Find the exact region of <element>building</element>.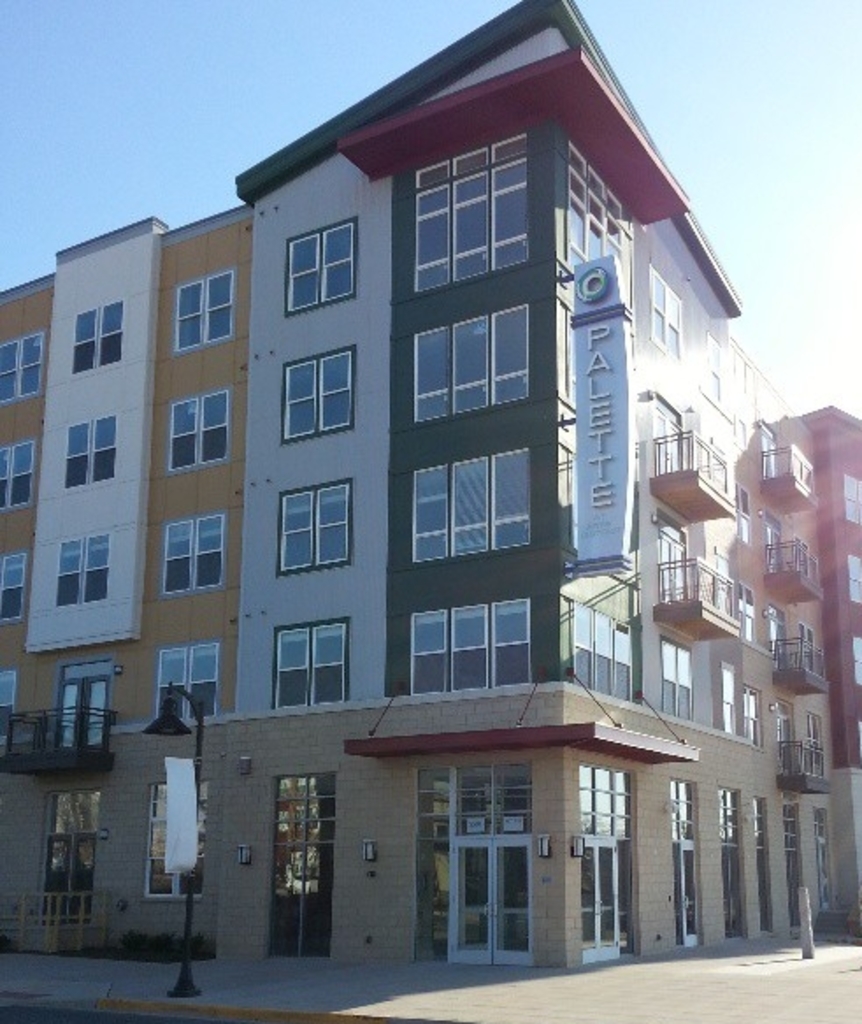
Exact region: bbox=(218, 0, 790, 964).
